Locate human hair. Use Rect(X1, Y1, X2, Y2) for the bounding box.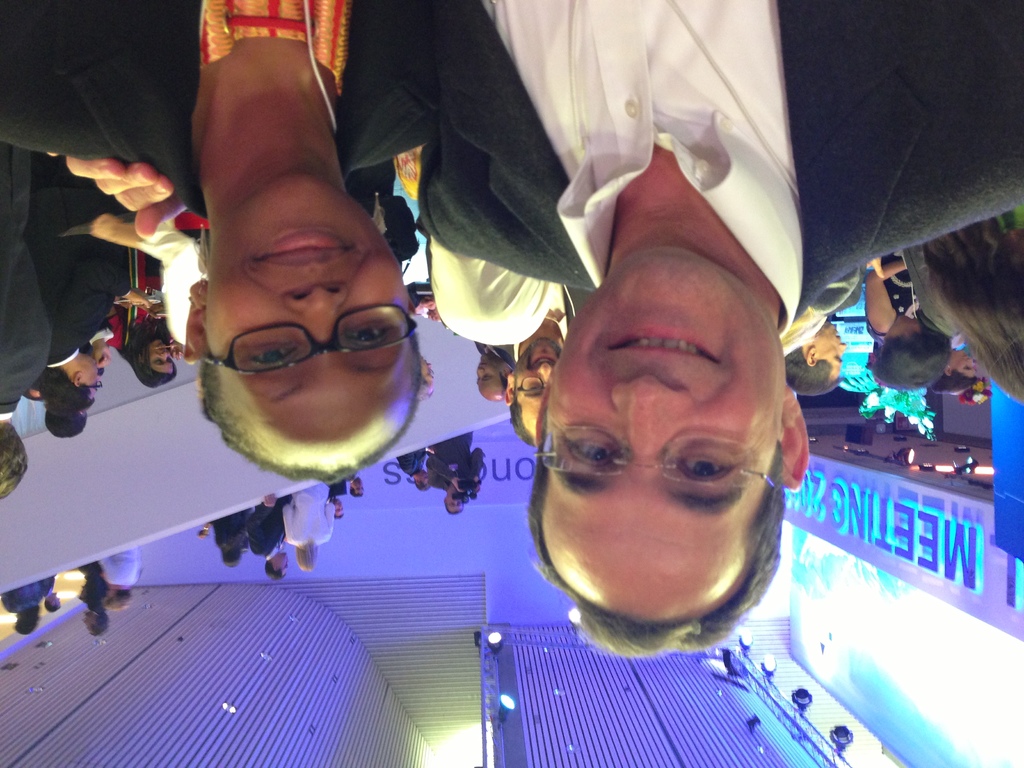
Rect(87, 610, 111, 639).
